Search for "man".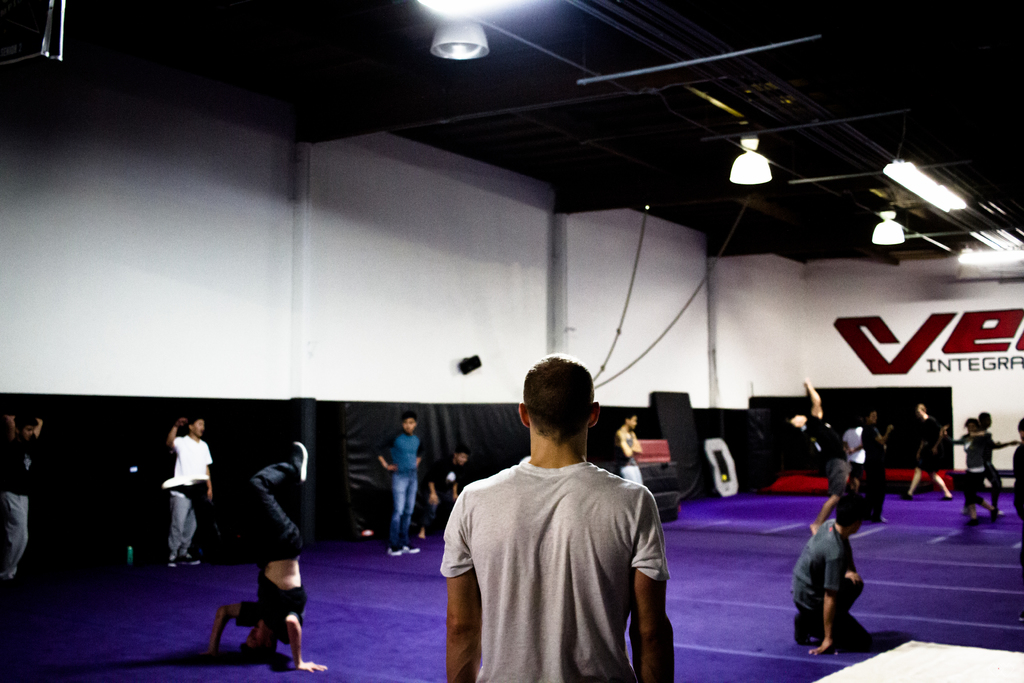
Found at locate(204, 441, 327, 674).
